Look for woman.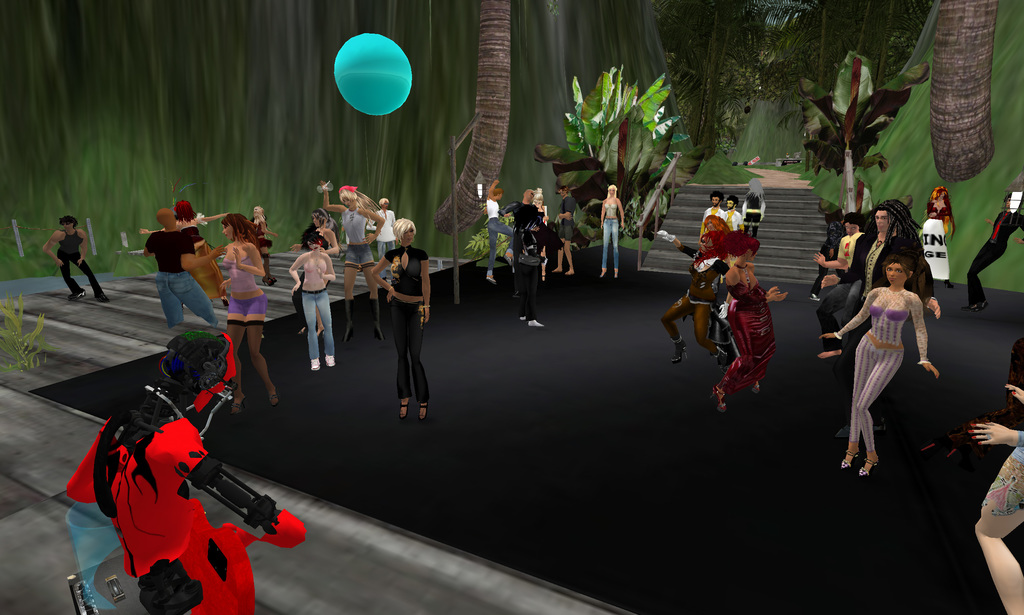
Found: [left=218, top=214, right=278, bottom=415].
